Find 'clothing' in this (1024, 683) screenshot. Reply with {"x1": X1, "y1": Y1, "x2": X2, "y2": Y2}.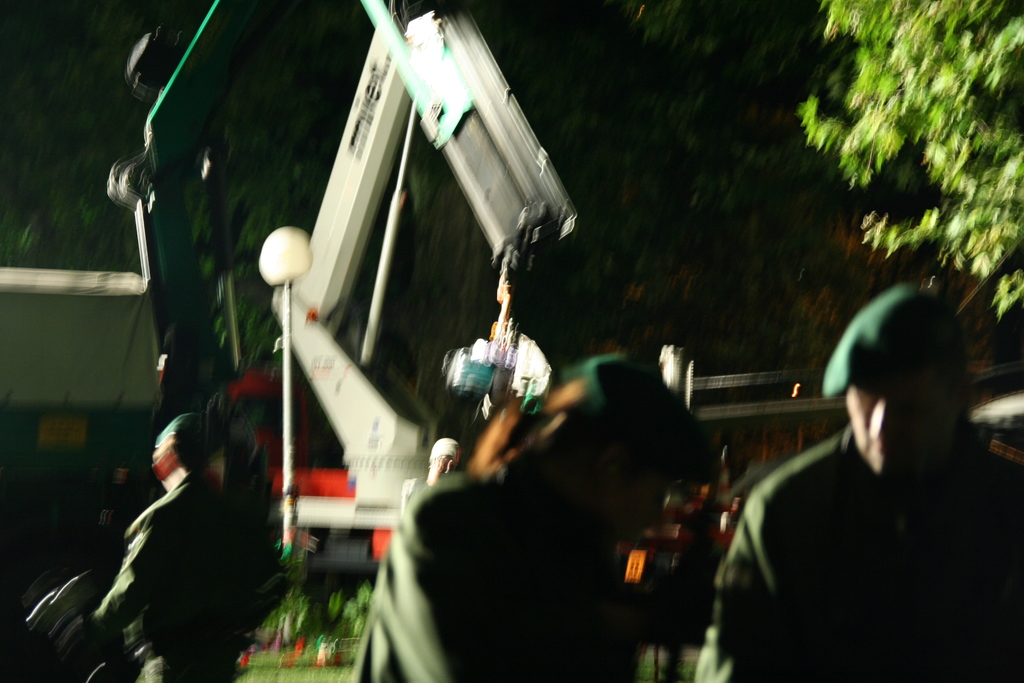
{"x1": 697, "y1": 431, "x2": 1023, "y2": 682}.
